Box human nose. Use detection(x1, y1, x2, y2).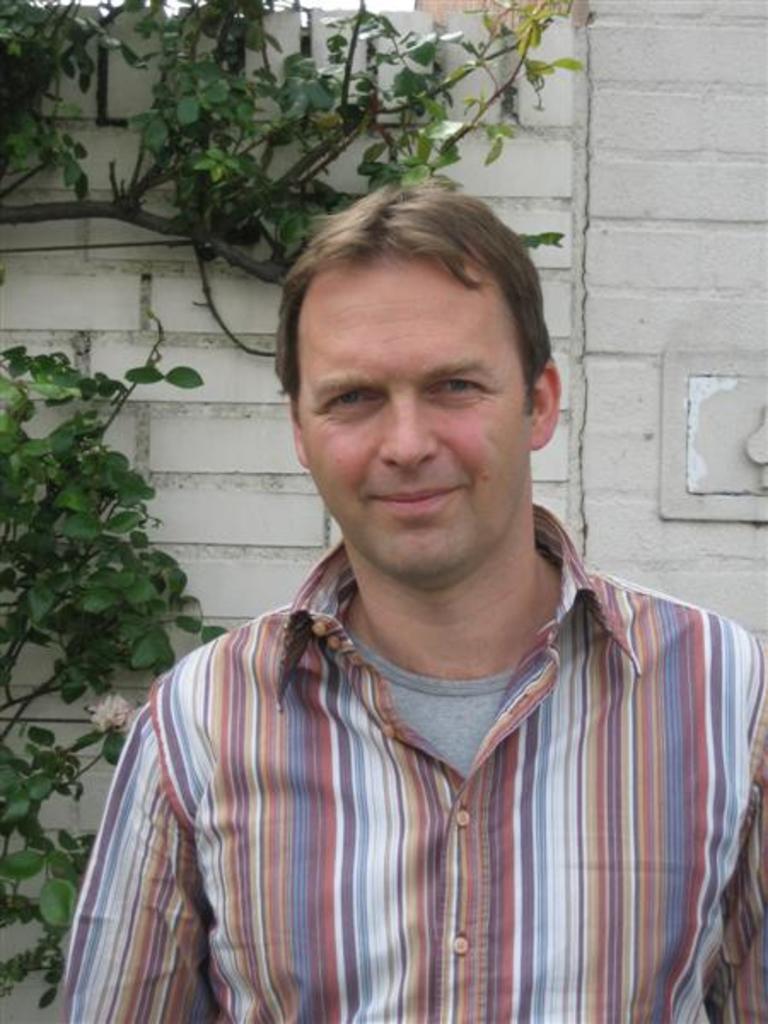
detection(377, 393, 442, 468).
